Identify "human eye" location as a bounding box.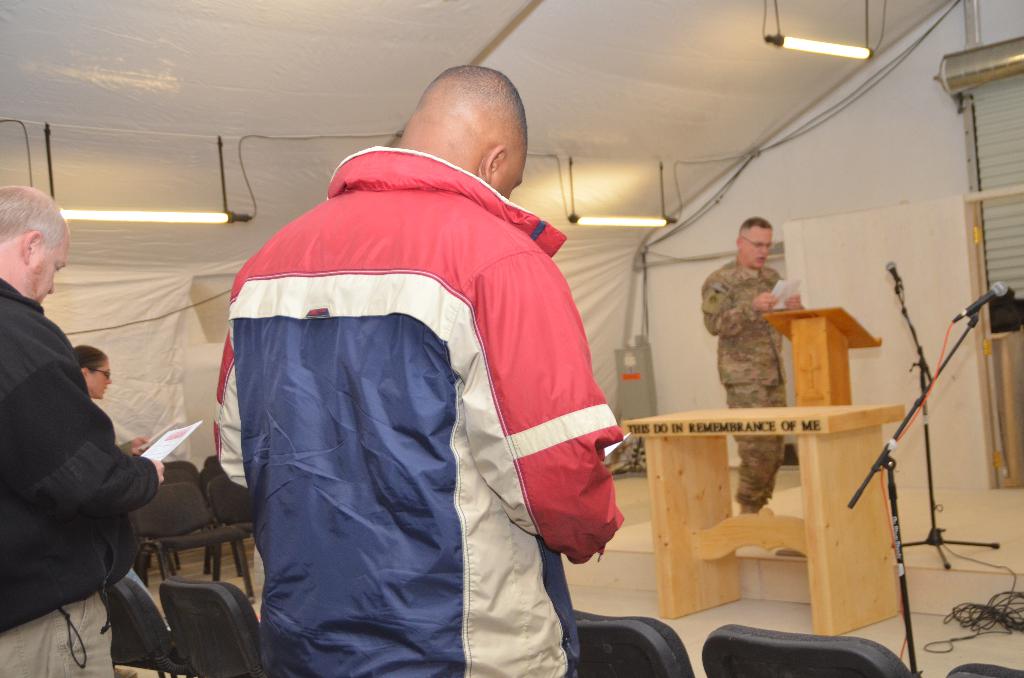
54/265/61/274.
